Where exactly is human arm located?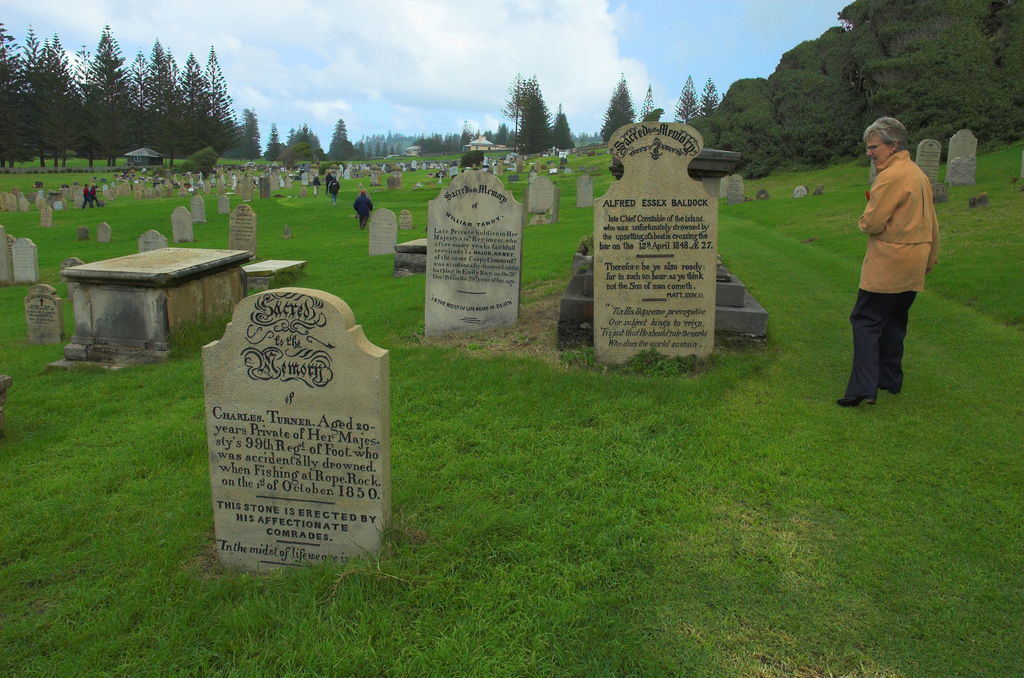
Its bounding box is pyautogui.locateOnScreen(369, 198, 374, 213).
